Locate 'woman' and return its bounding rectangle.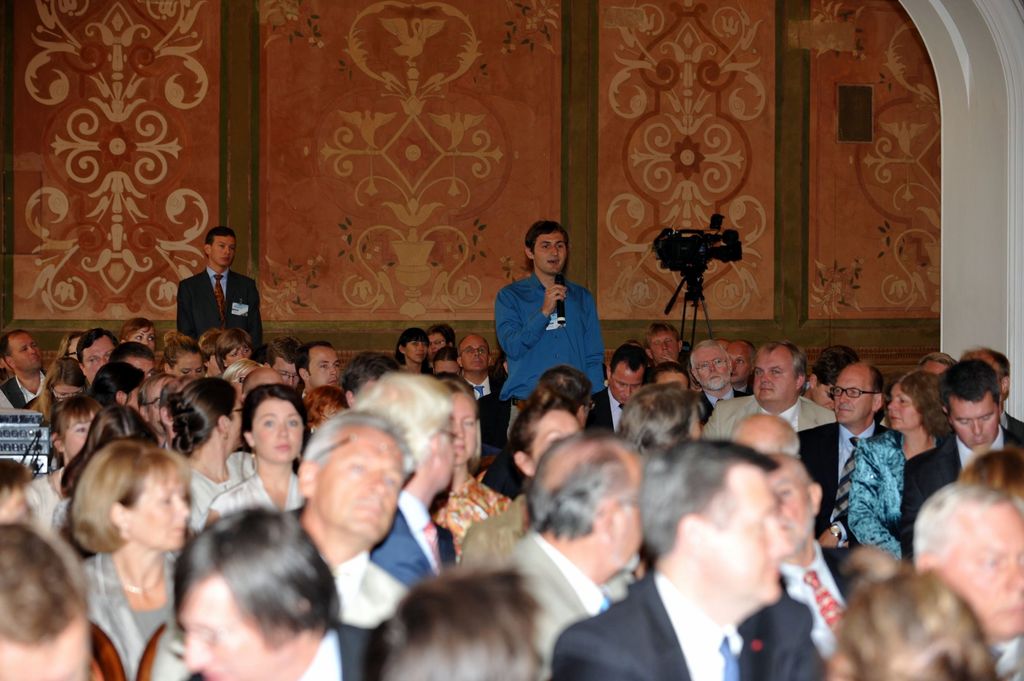
(52, 403, 170, 548).
